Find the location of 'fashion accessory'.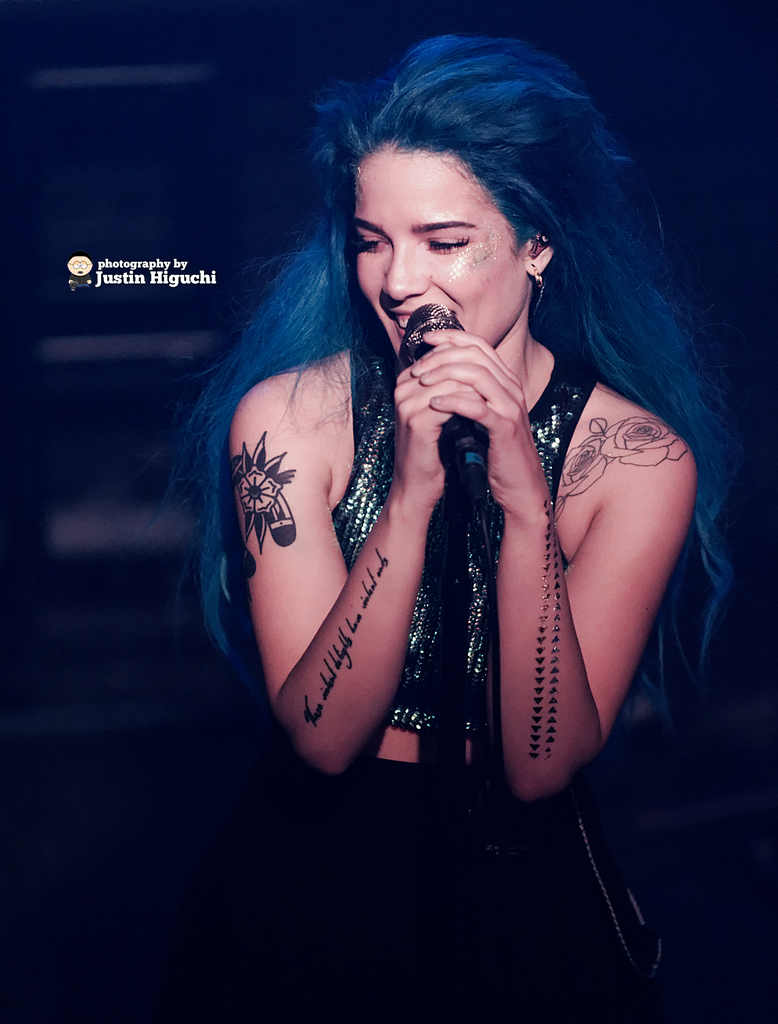
Location: 530, 264, 546, 296.
